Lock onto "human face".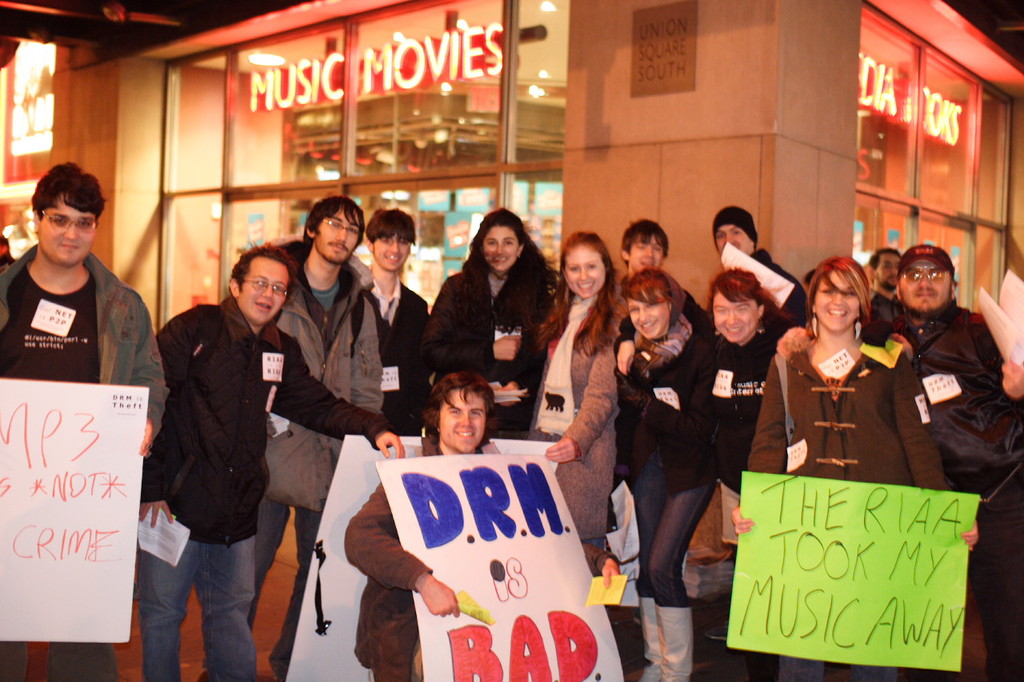
Locked: pyautogui.locateOnScreen(878, 254, 904, 289).
